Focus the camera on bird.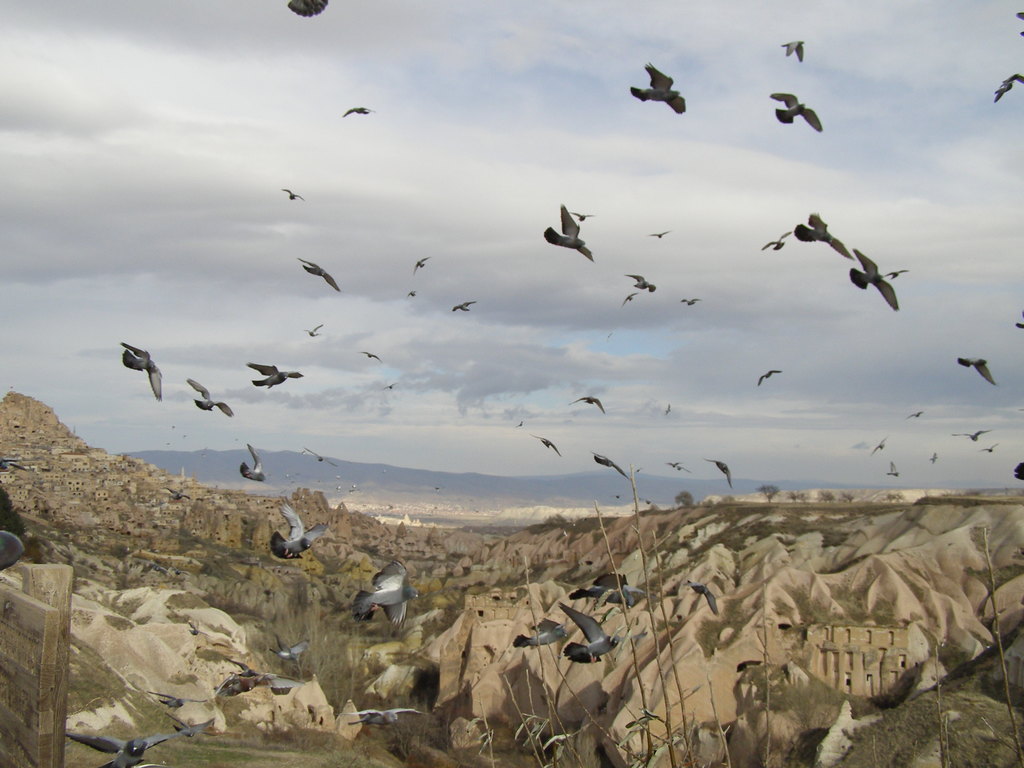
Focus region: (x1=763, y1=86, x2=826, y2=133).
